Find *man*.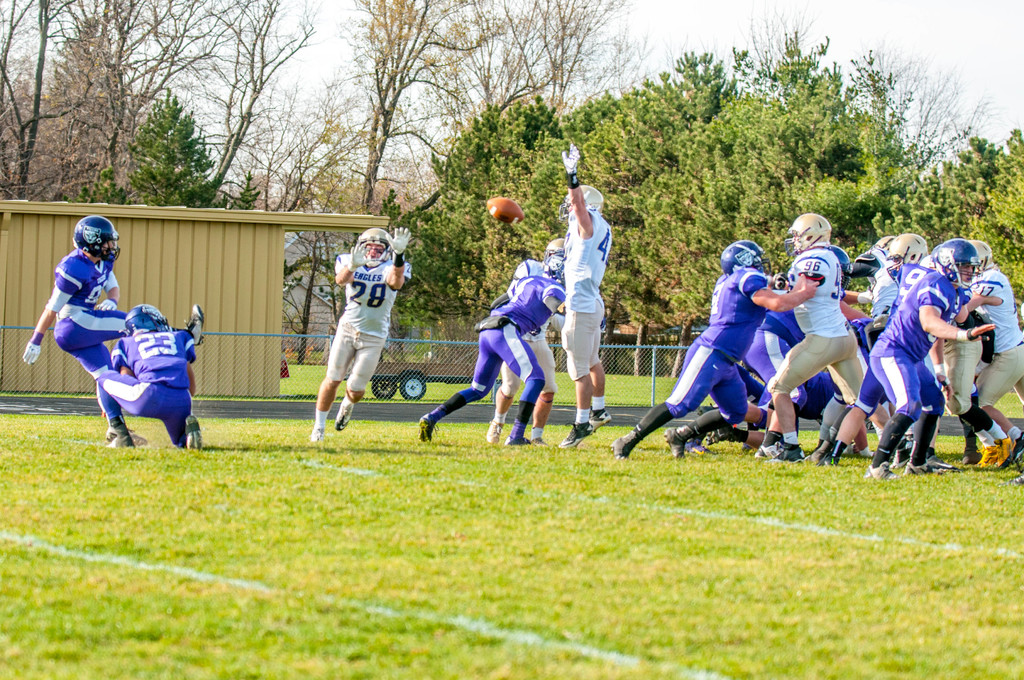
(86, 305, 204, 454).
